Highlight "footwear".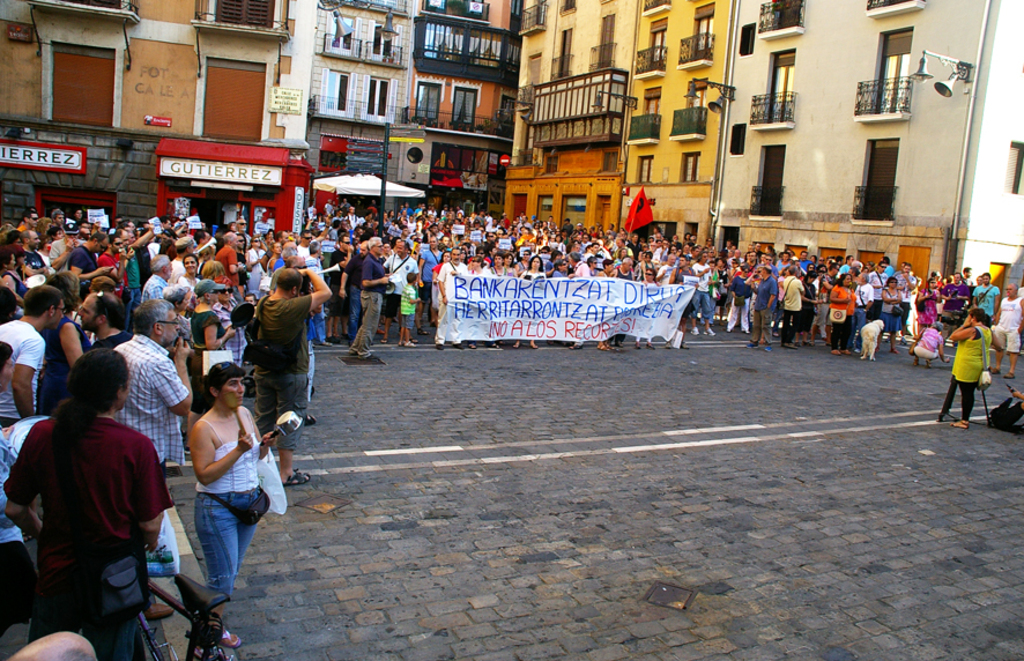
Highlighted region: (300, 411, 319, 428).
